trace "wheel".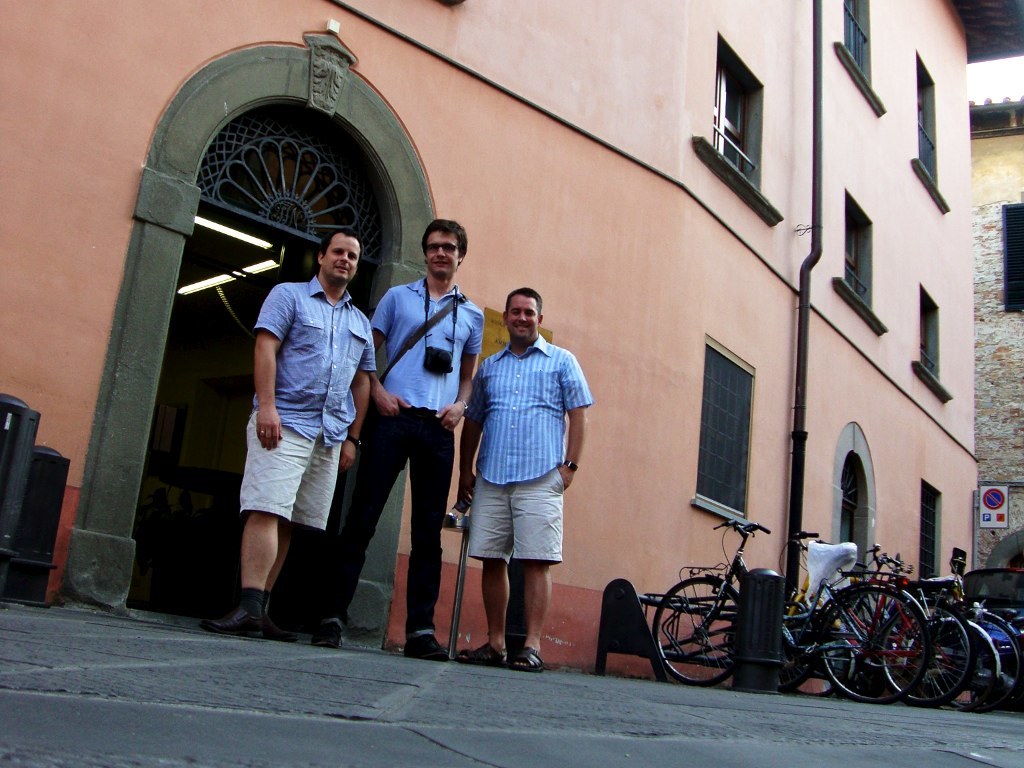
Traced to [643,568,752,686].
